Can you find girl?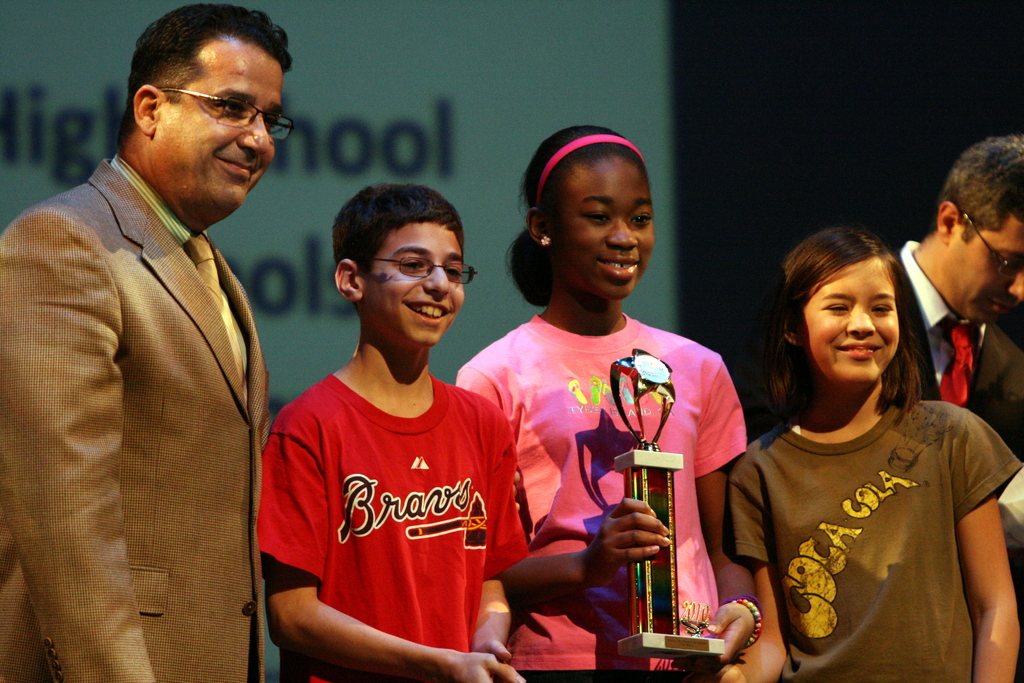
Yes, bounding box: bbox=(712, 226, 1023, 682).
